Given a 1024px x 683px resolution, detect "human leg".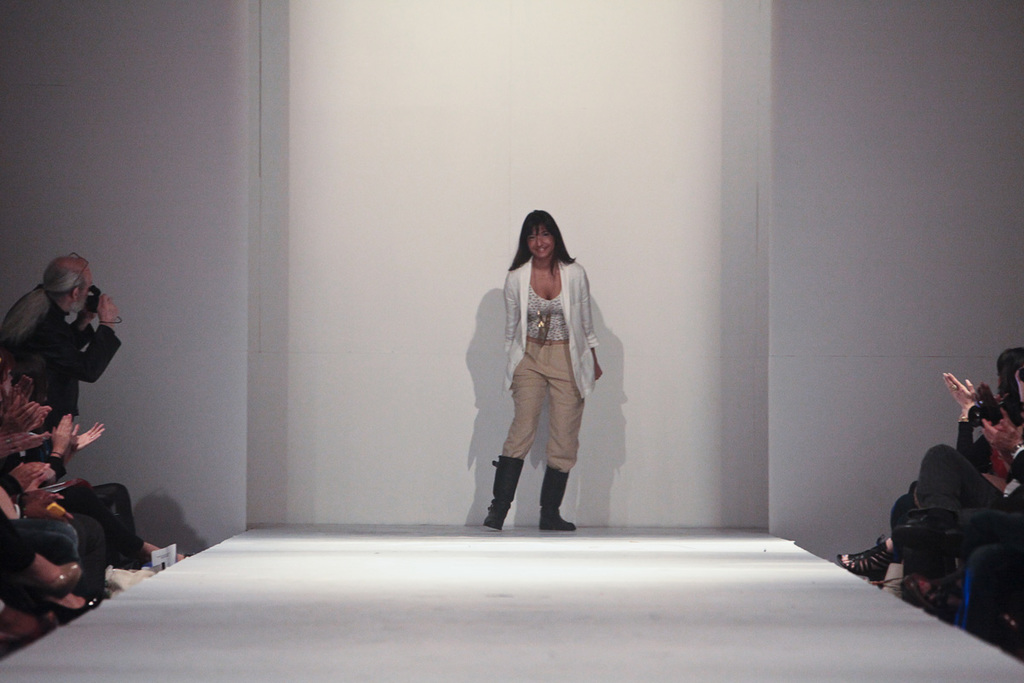
box(32, 590, 102, 626).
